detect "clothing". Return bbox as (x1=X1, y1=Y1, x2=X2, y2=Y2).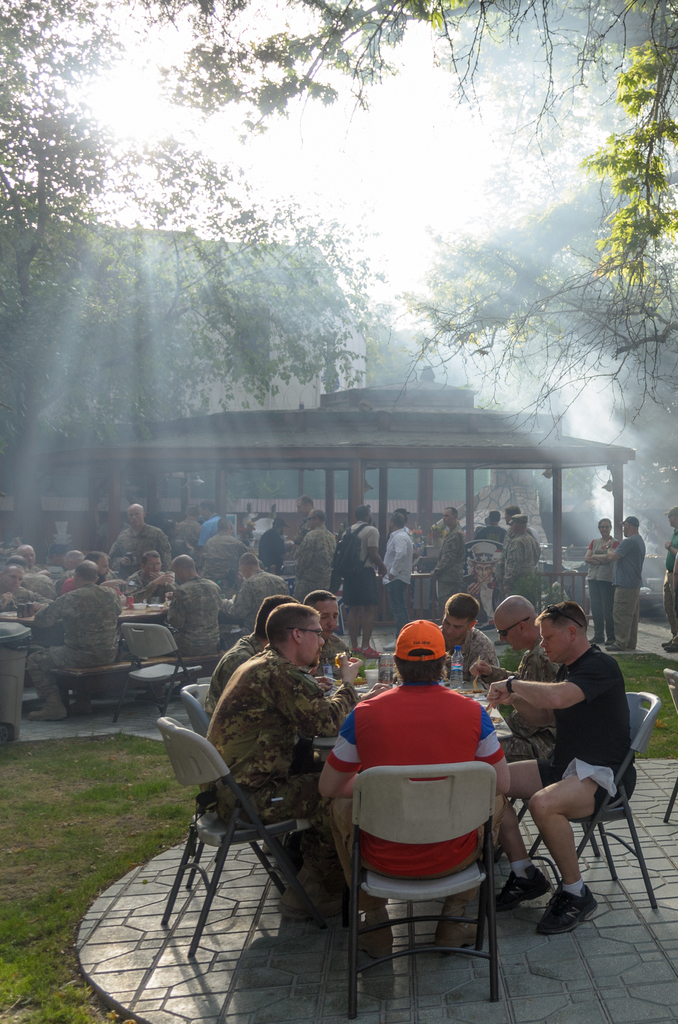
(x1=539, y1=641, x2=635, y2=815).
